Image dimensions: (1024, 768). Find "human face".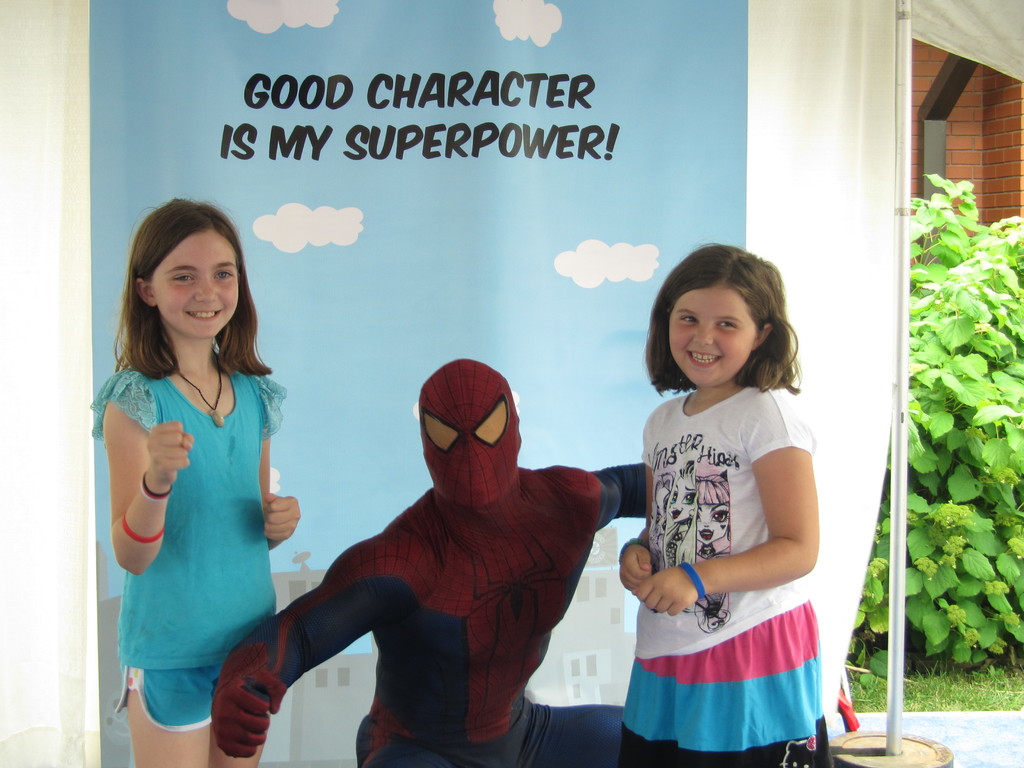
x1=428 y1=398 x2=513 y2=497.
